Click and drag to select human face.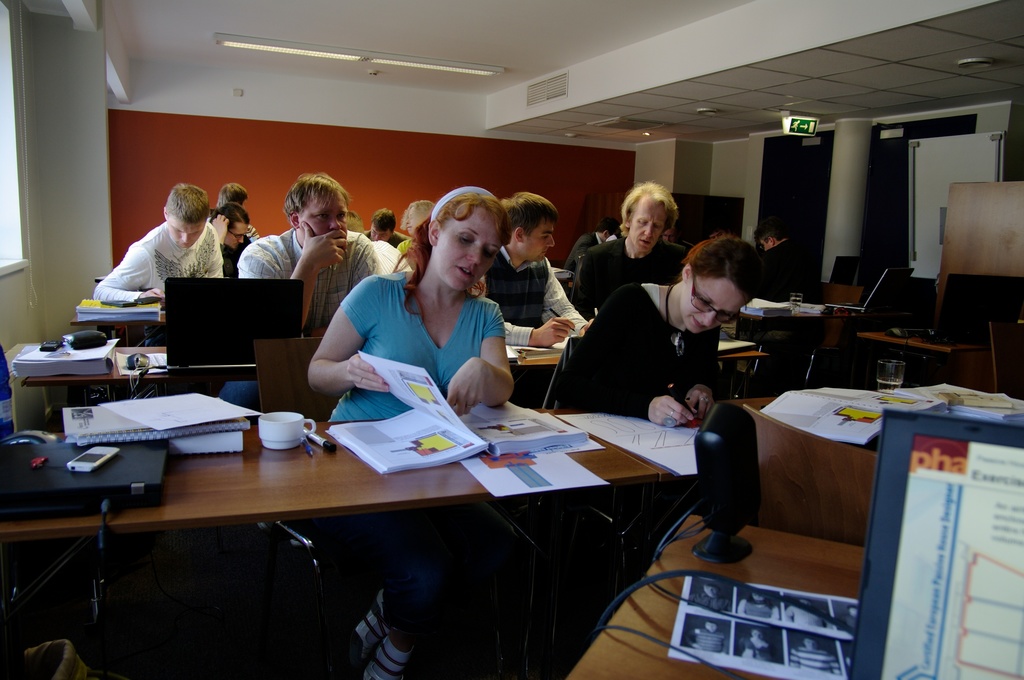
Selection: [227,227,249,252].
